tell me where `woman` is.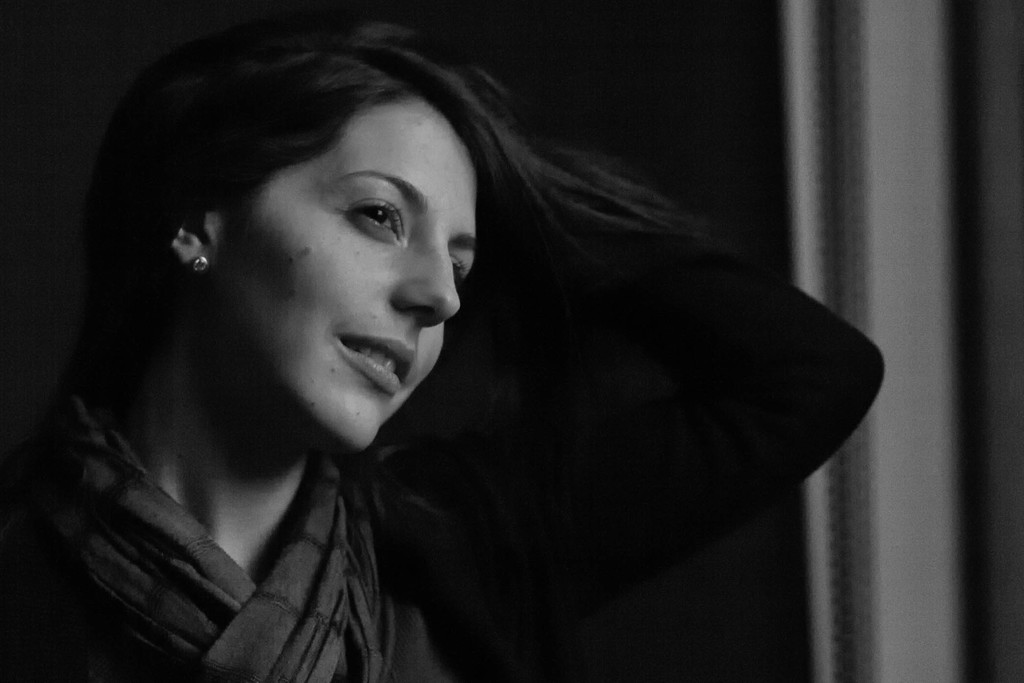
`woman` is at 45/16/848/668.
